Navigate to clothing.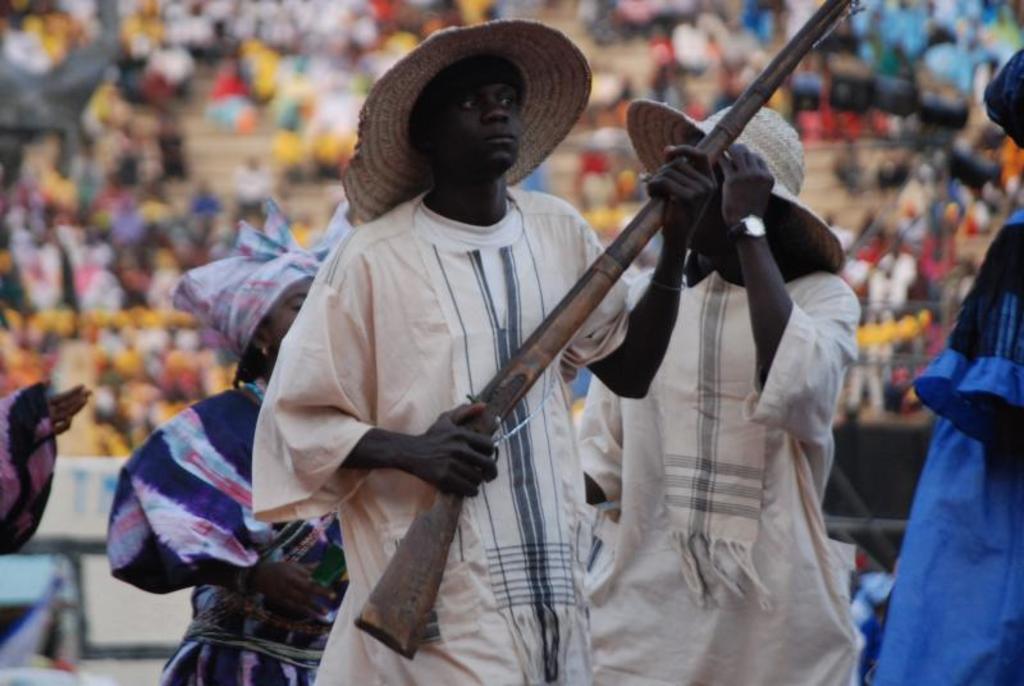
Navigation target: 110 390 346 685.
